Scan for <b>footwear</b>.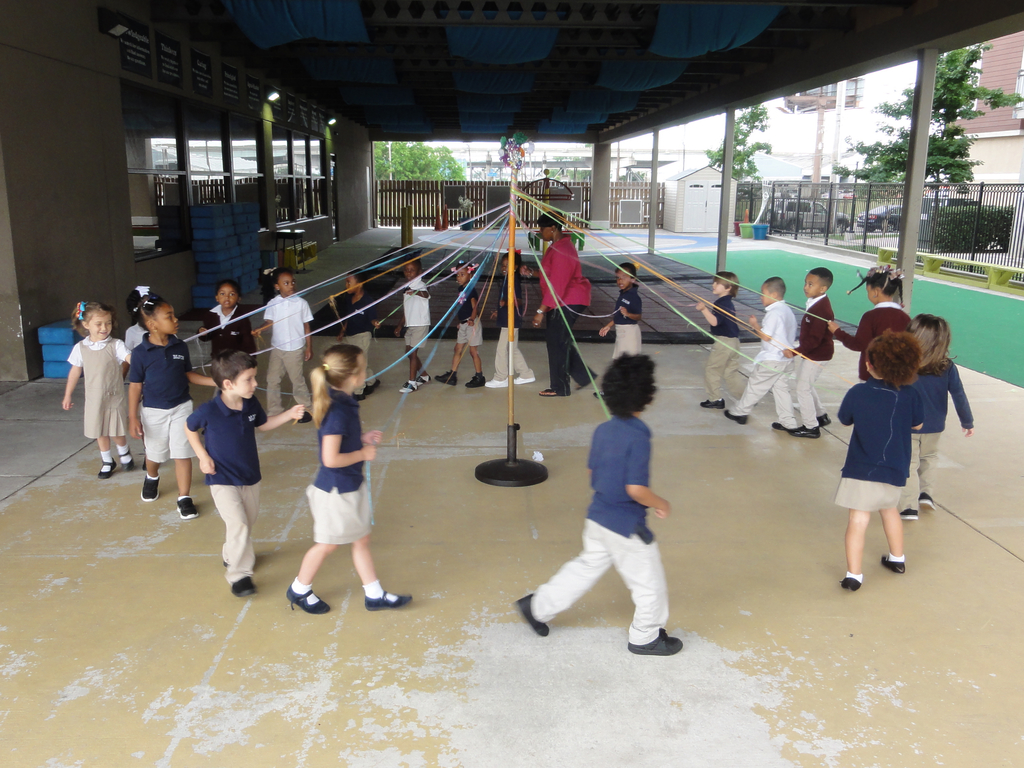
Scan result: 808/413/830/427.
